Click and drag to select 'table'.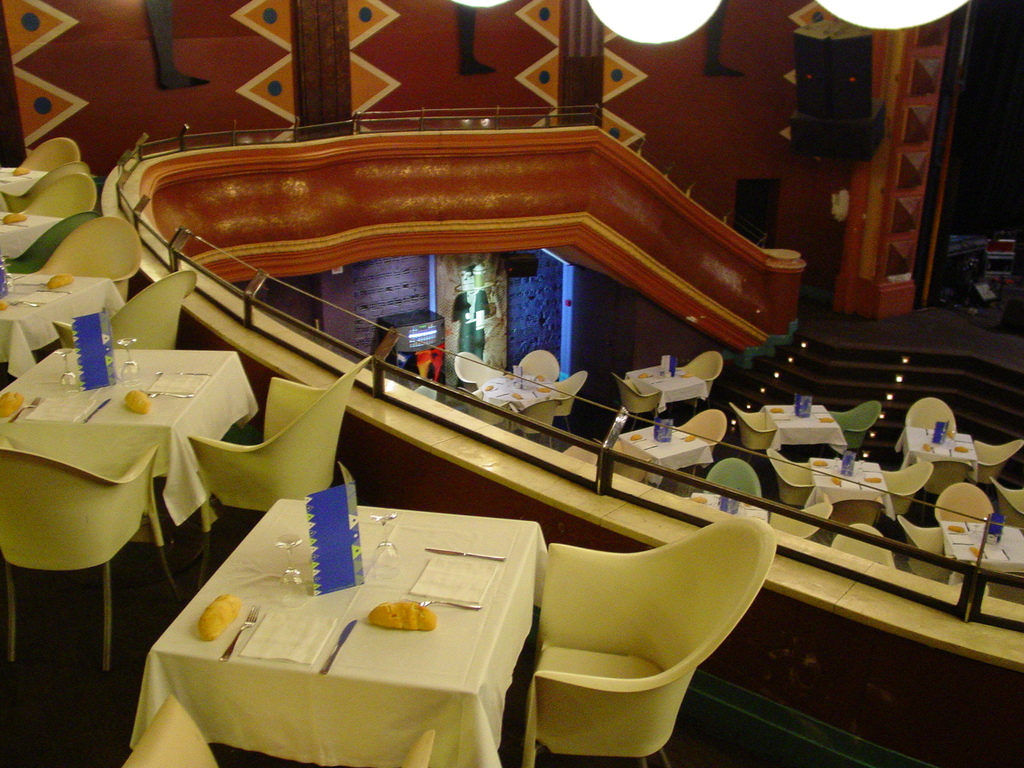
Selection: region(935, 520, 1023, 584).
